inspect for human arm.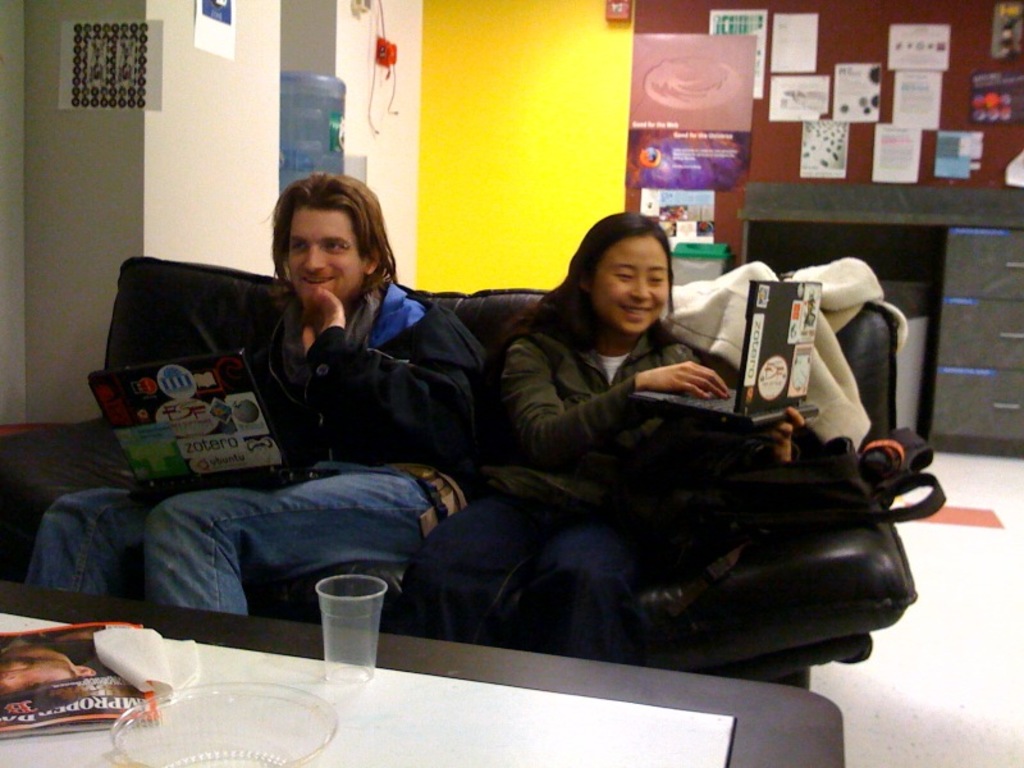
Inspection: select_region(765, 402, 818, 466).
